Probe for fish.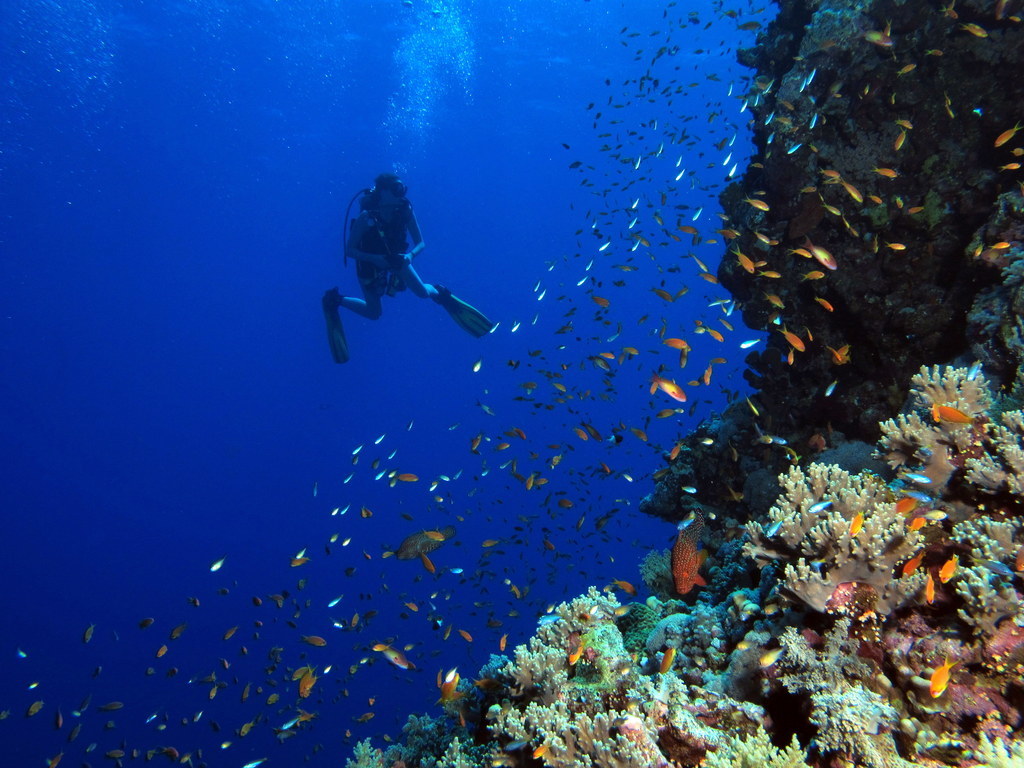
Probe result: [x1=926, y1=49, x2=950, y2=58].
